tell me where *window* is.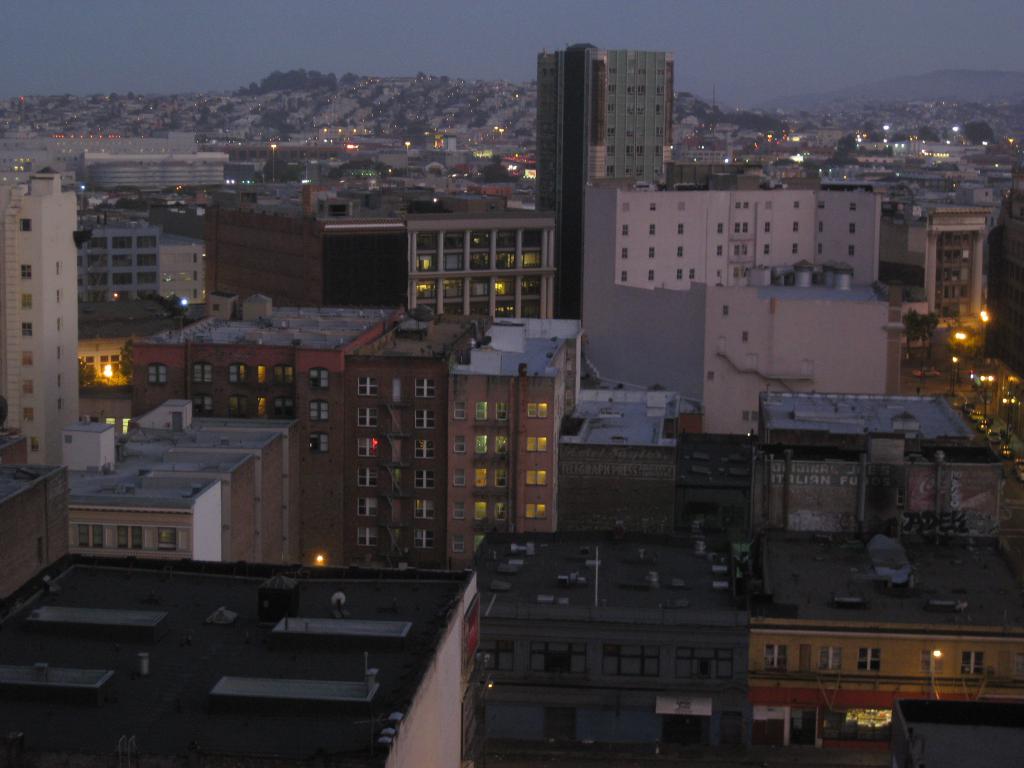
*window* is at {"x1": 414, "y1": 410, "x2": 436, "y2": 429}.
